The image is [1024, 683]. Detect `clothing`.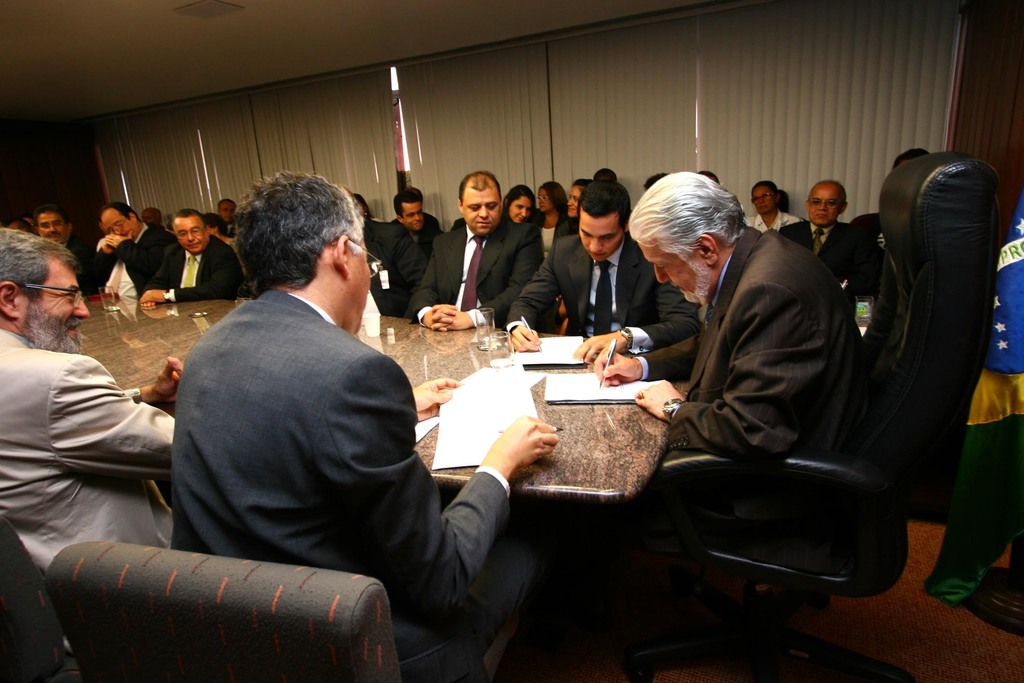
Detection: bbox=(158, 235, 250, 297).
